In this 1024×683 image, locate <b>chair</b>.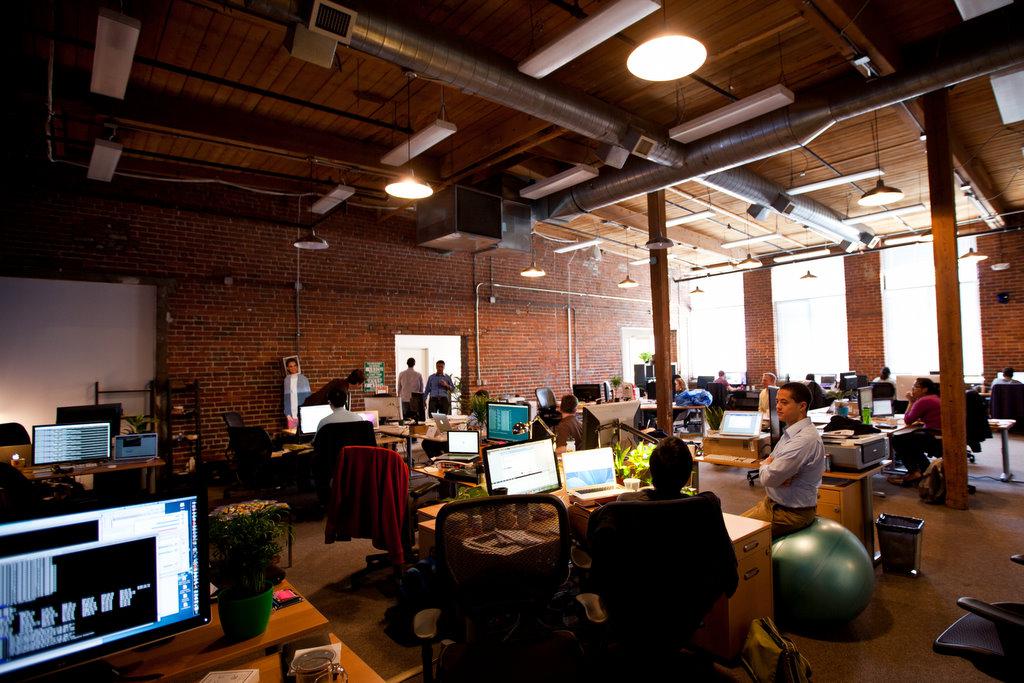
Bounding box: (405, 491, 617, 682).
